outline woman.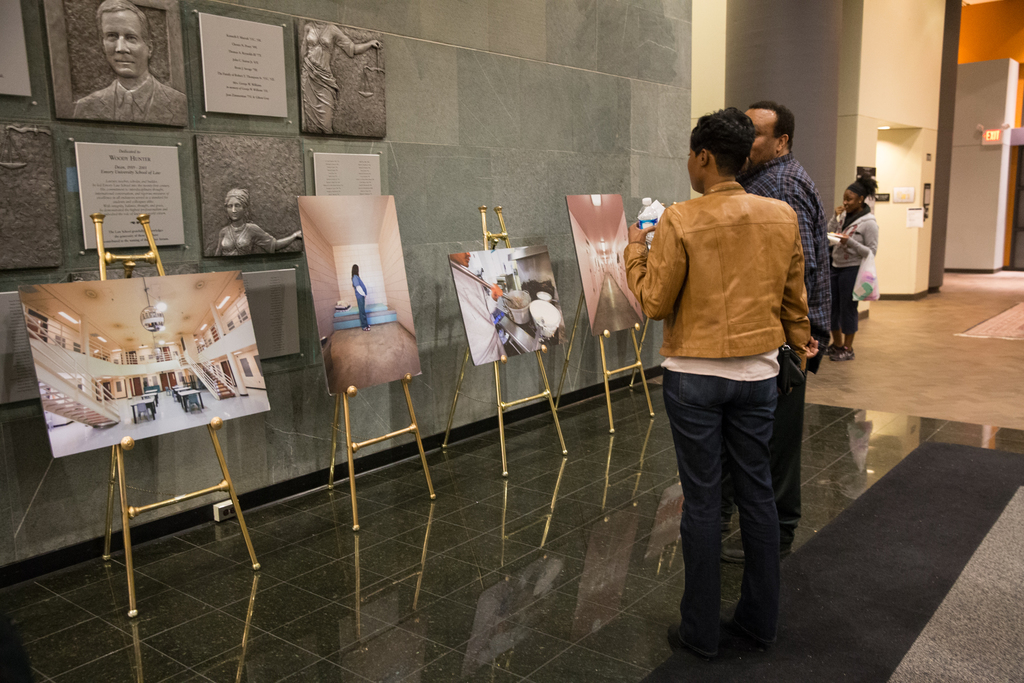
Outline: pyautogui.locateOnScreen(630, 110, 819, 657).
